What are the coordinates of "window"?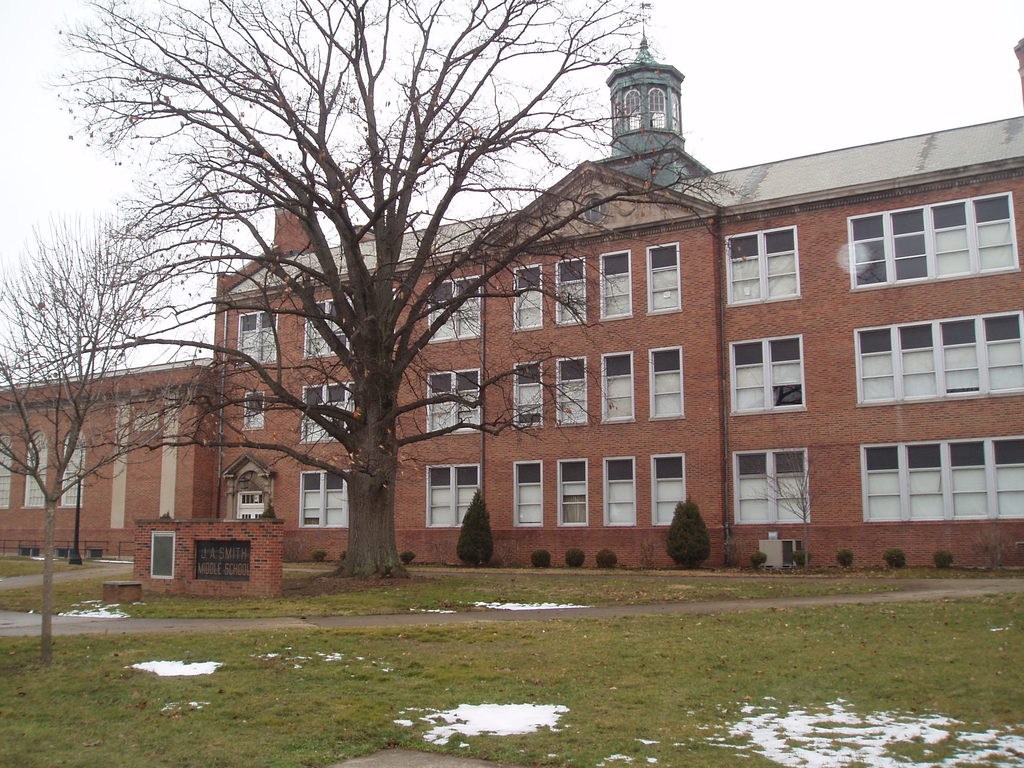
[x1=243, y1=392, x2=266, y2=431].
